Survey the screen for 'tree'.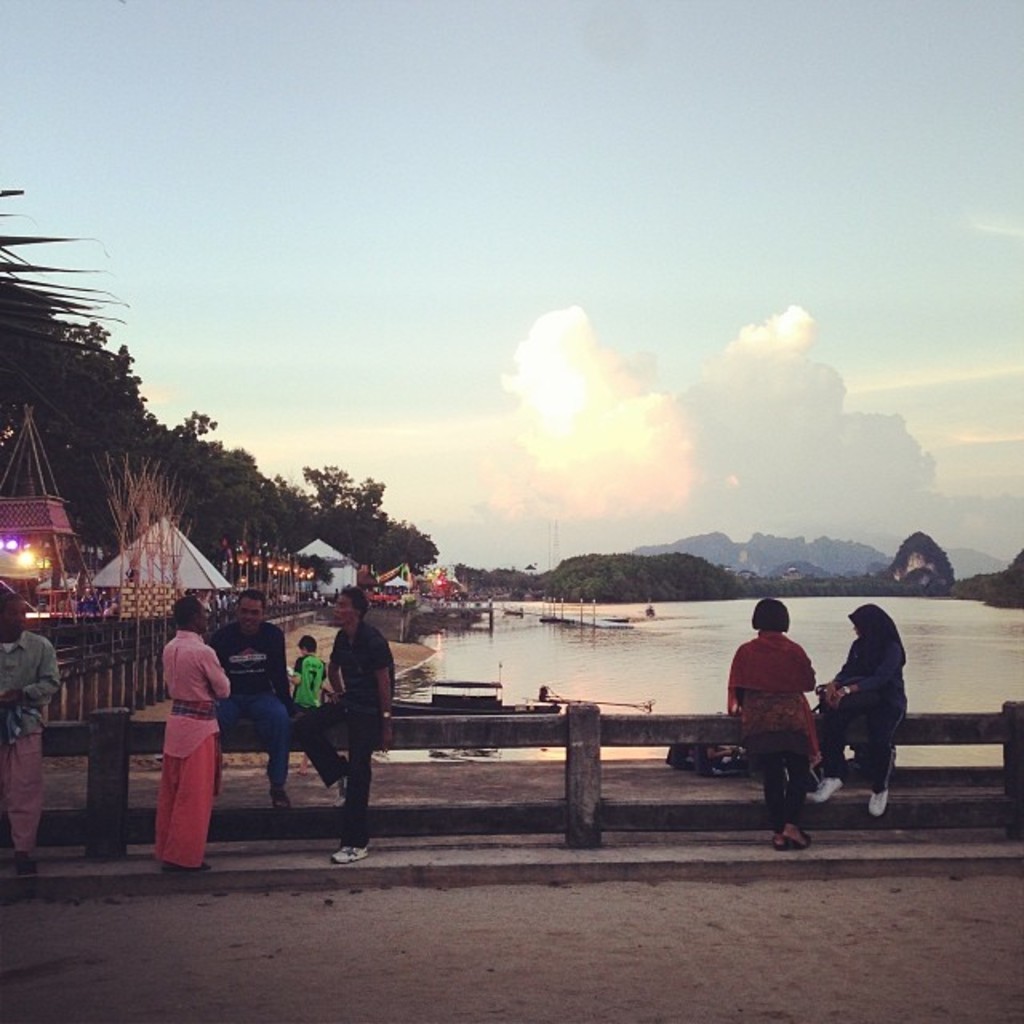
Survey found: 0,182,122,422.
